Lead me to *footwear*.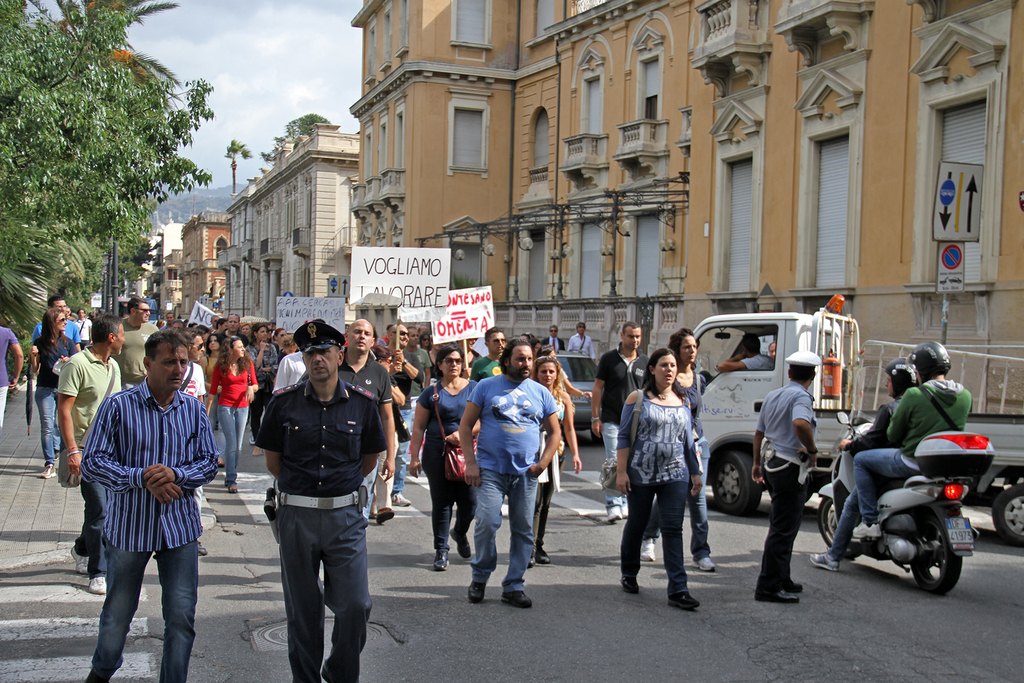
Lead to <bbox>538, 547, 554, 564</bbox>.
